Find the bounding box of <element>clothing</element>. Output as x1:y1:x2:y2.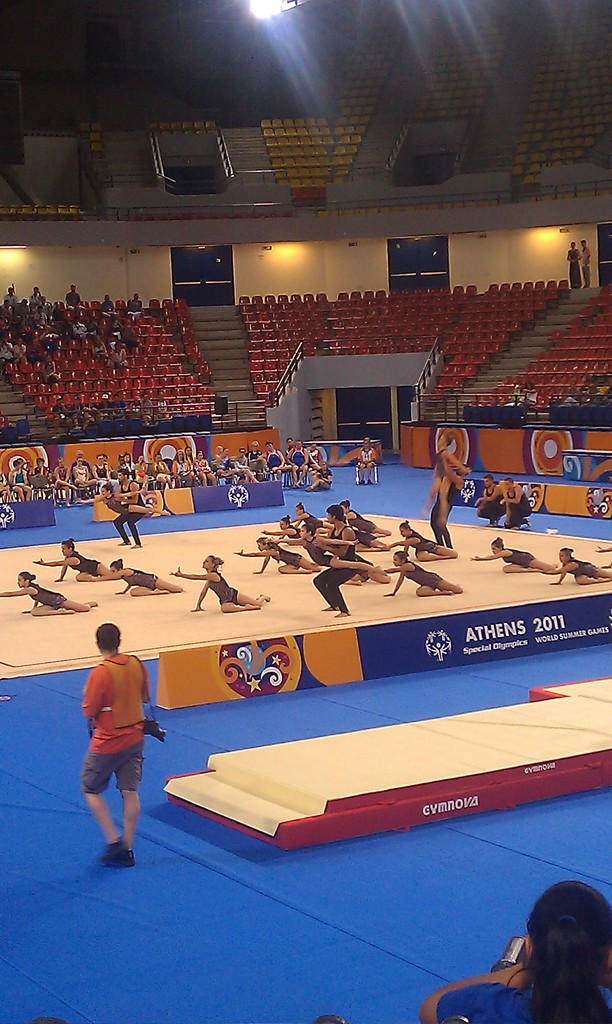
285:526:301:536.
